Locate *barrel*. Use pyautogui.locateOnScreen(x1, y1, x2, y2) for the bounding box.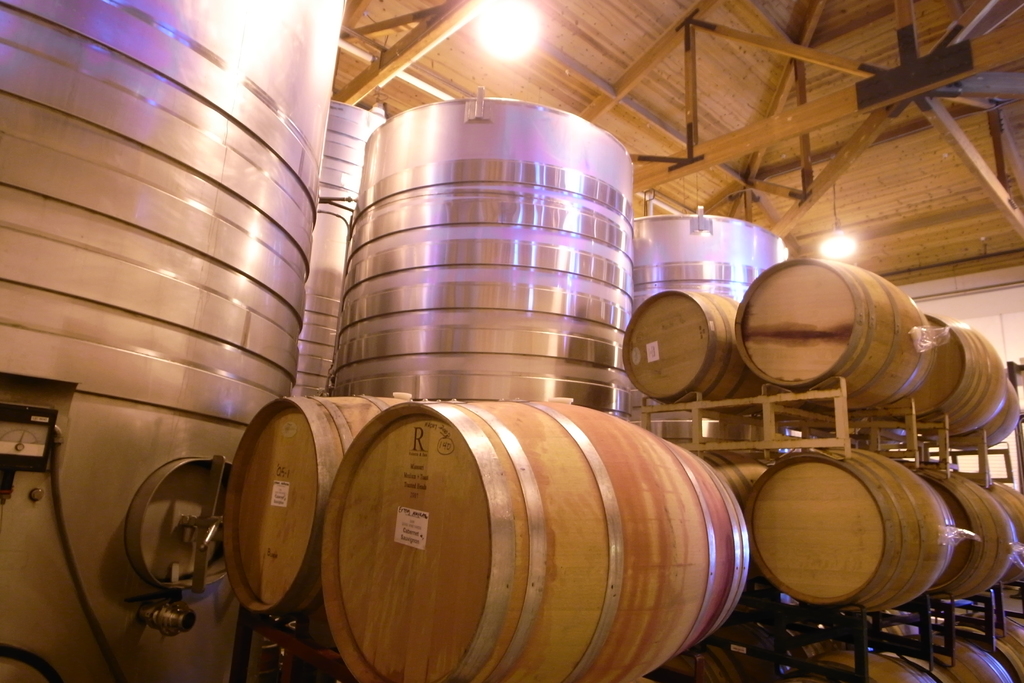
pyautogui.locateOnScreen(315, 386, 759, 682).
